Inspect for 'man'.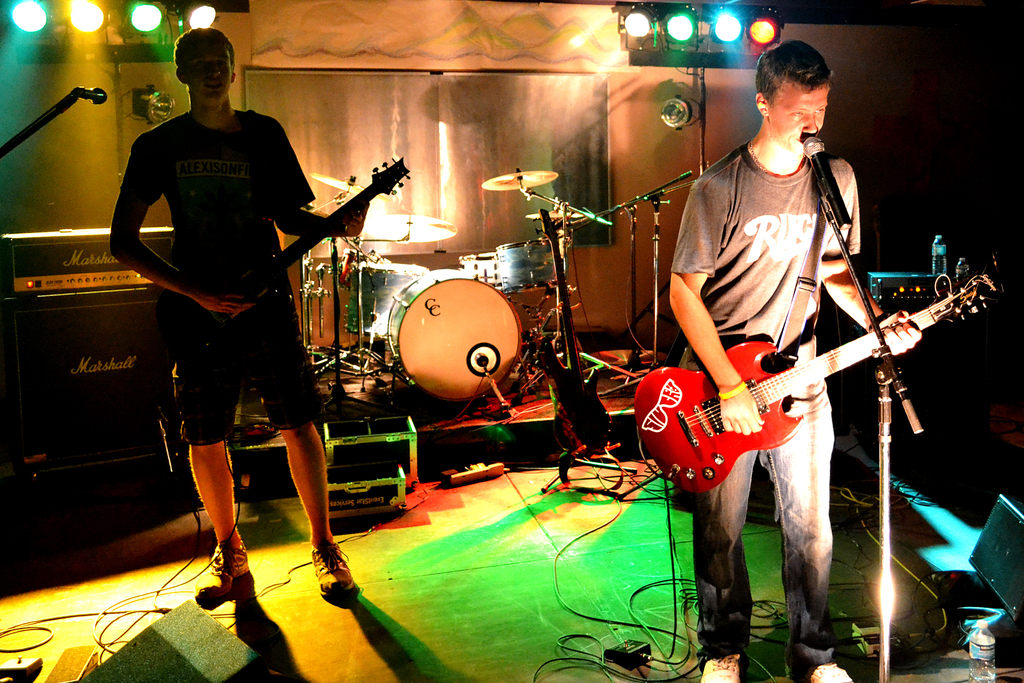
Inspection: l=664, t=40, r=920, b=682.
